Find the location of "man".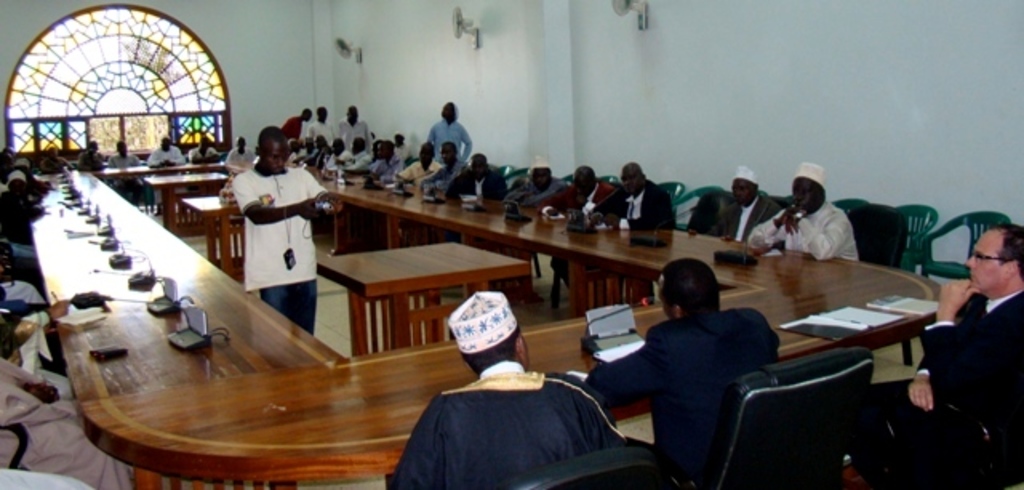
Location: (left=70, top=138, right=114, bottom=171).
